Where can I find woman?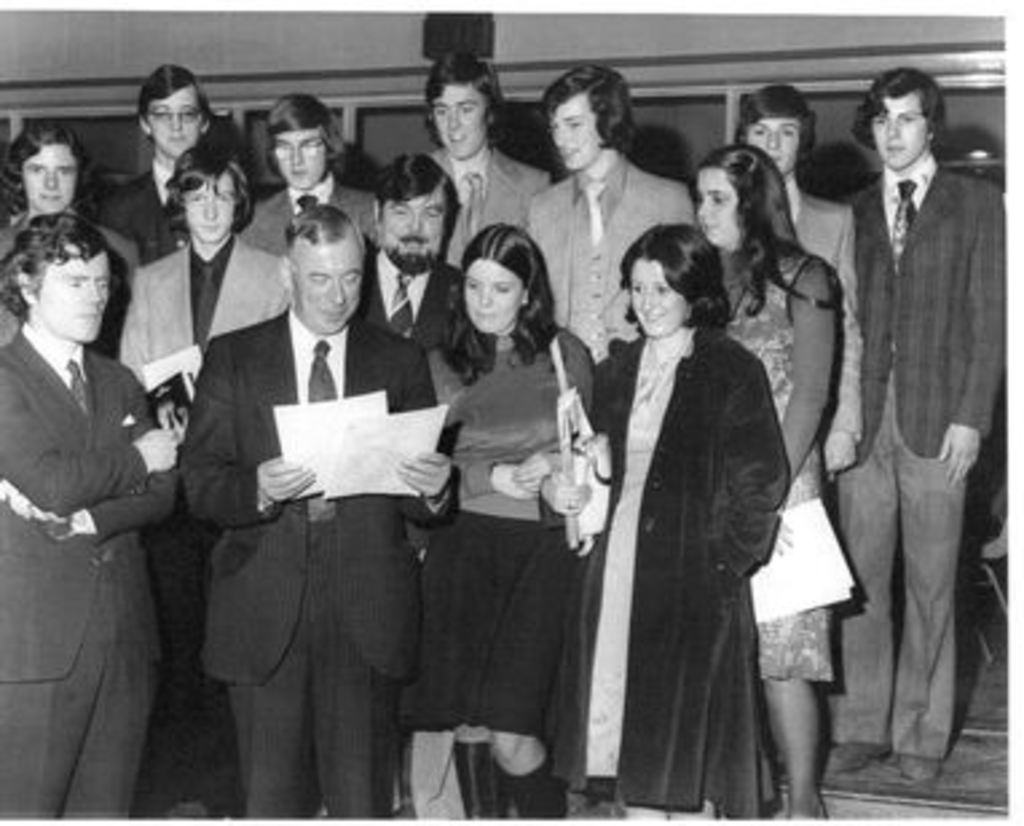
You can find it at (113, 126, 284, 426).
